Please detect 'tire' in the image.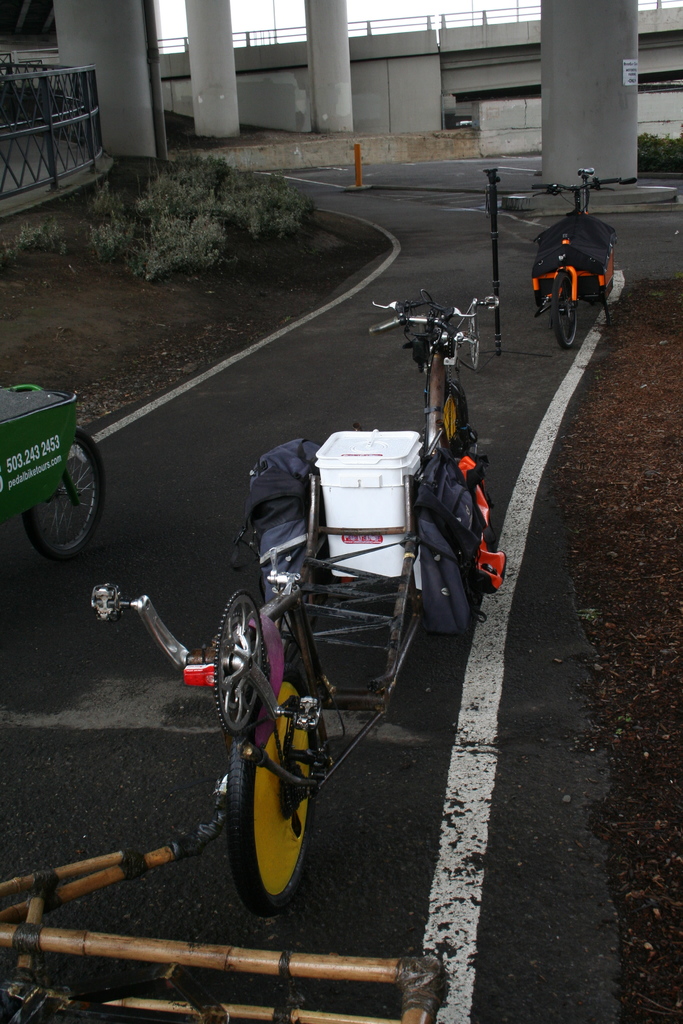
rect(26, 439, 96, 556).
